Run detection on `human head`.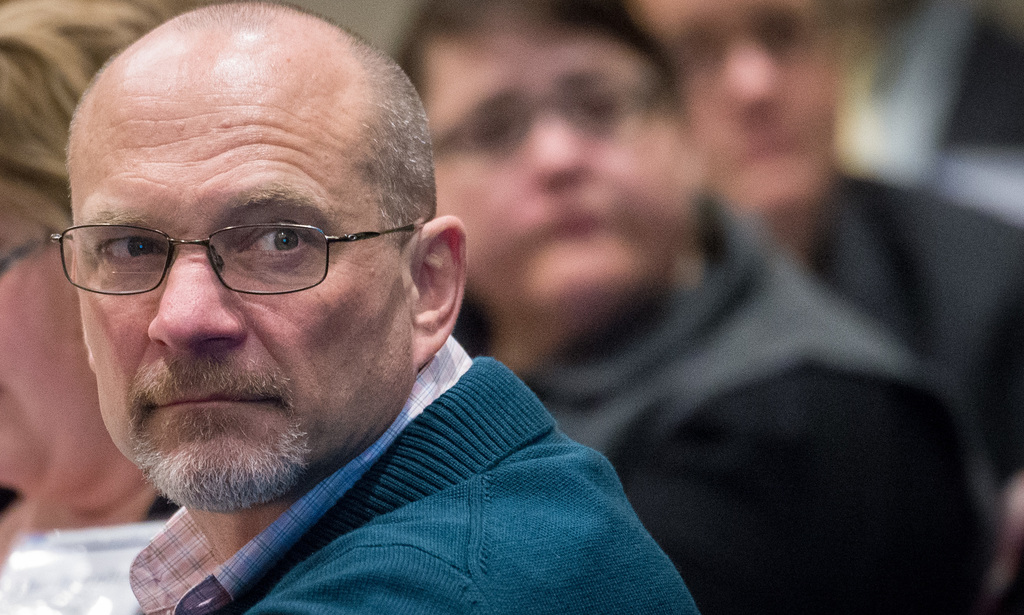
Result: bbox=[631, 0, 836, 233].
